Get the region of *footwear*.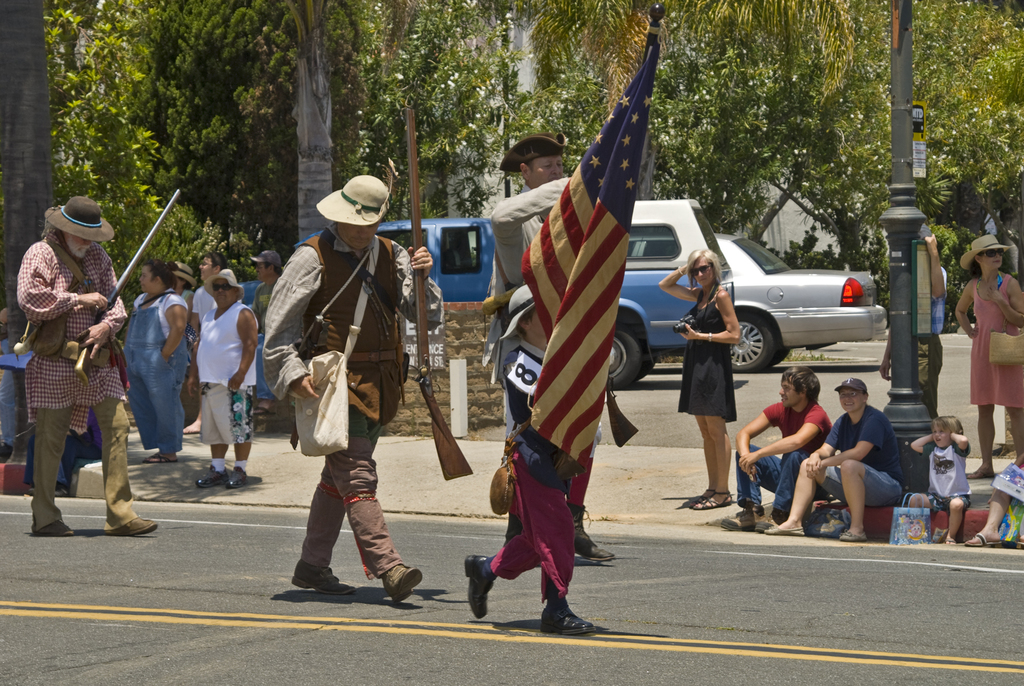
[left=570, top=506, right=612, bottom=559].
